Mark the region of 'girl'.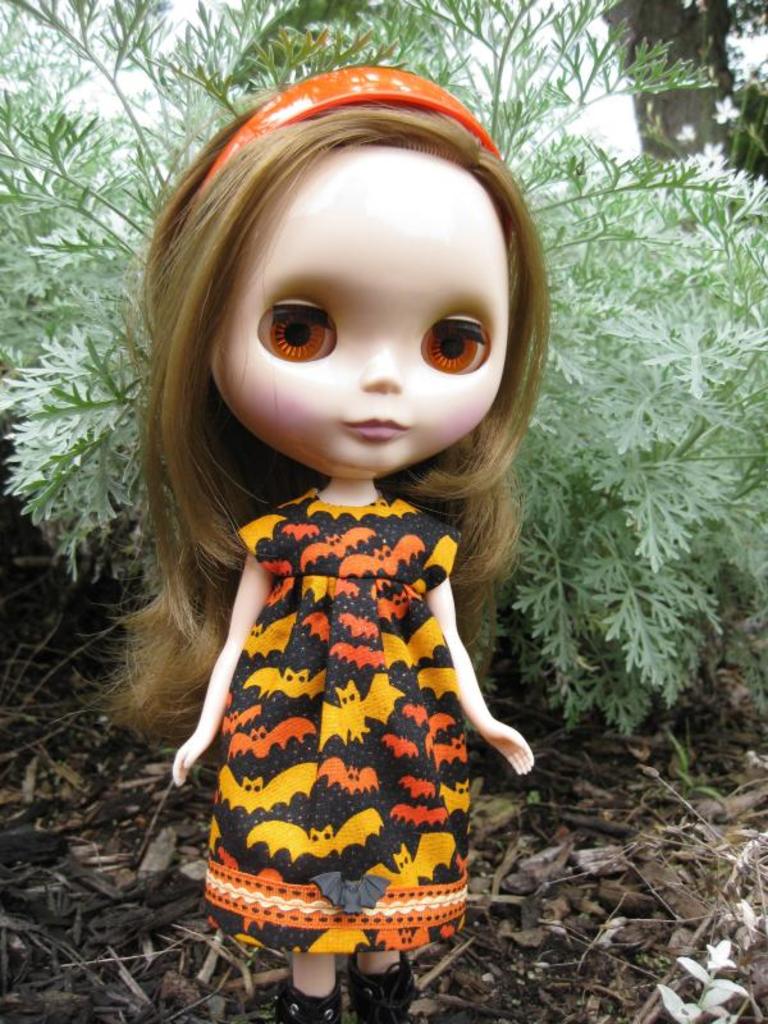
Region: Rect(101, 65, 550, 1023).
